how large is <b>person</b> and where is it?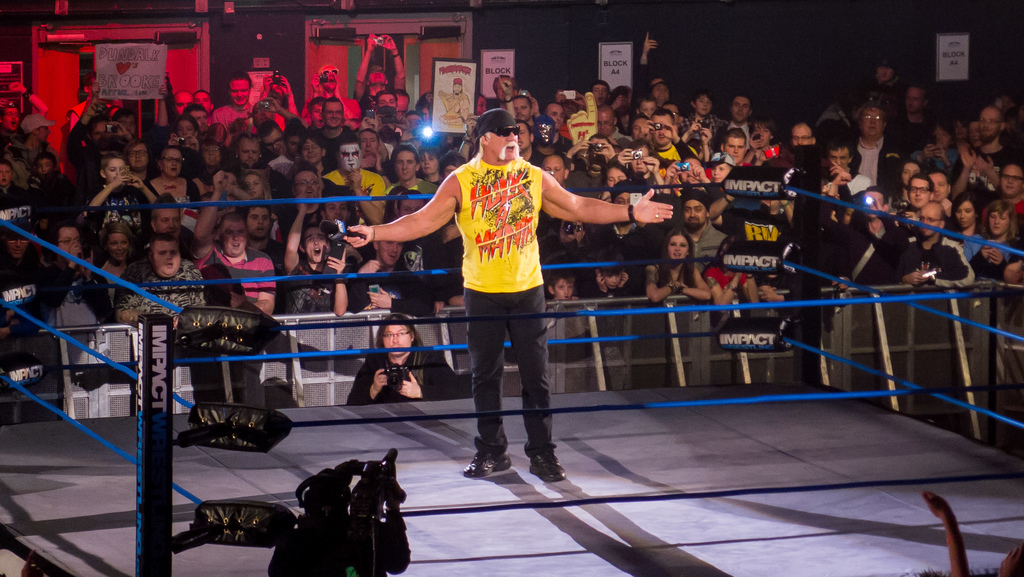
Bounding box: Rect(416, 93, 577, 466).
